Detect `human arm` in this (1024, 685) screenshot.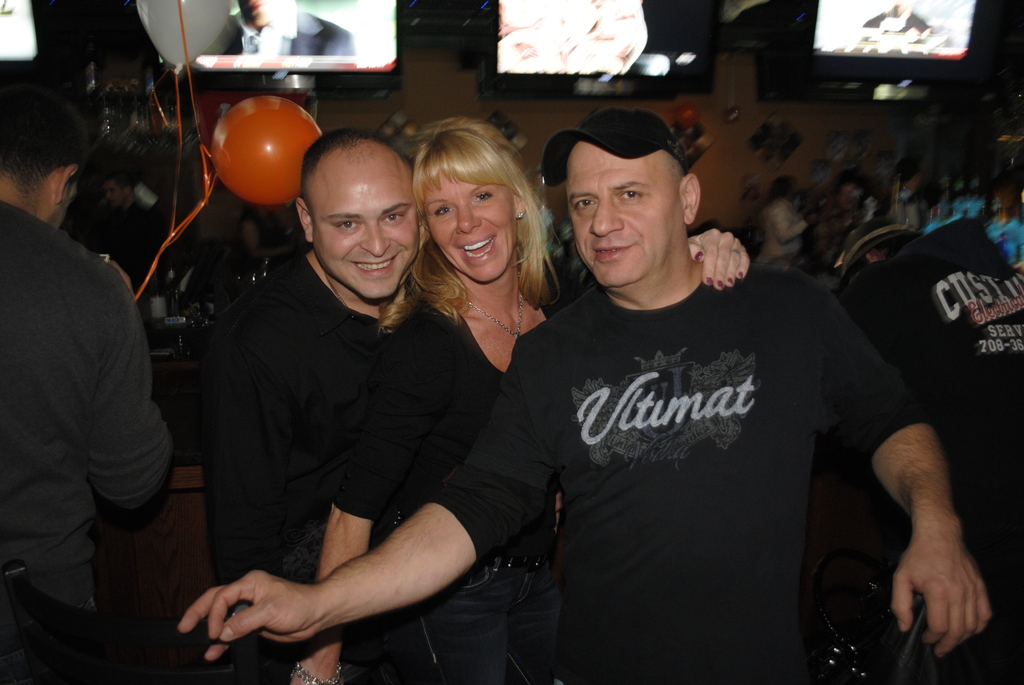
Detection: bbox(89, 269, 174, 515).
